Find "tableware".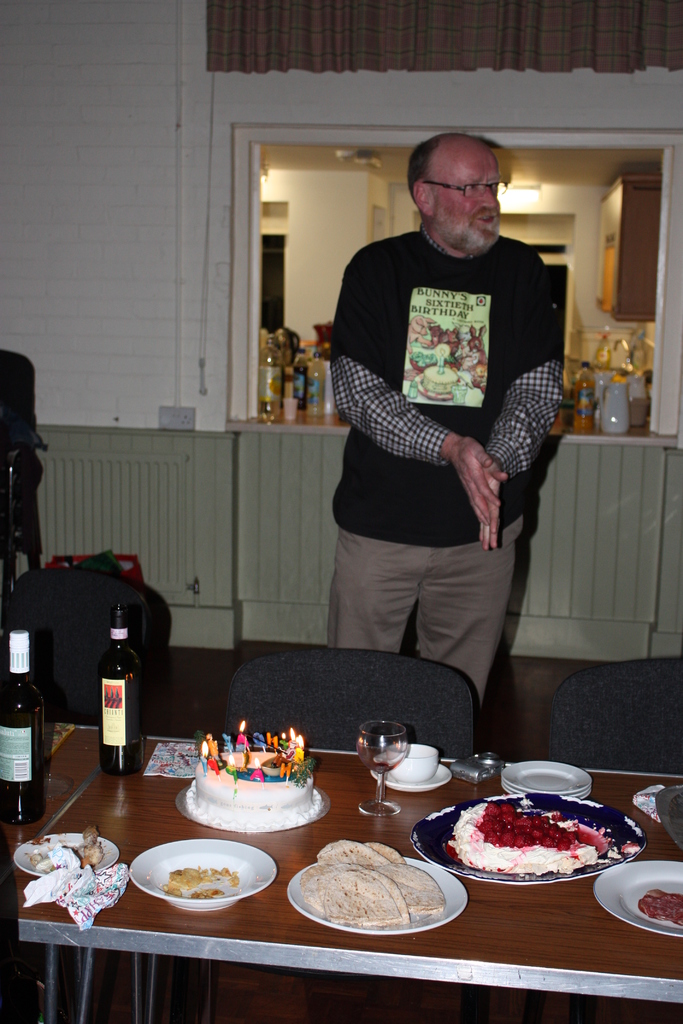
l=413, t=791, r=648, b=886.
